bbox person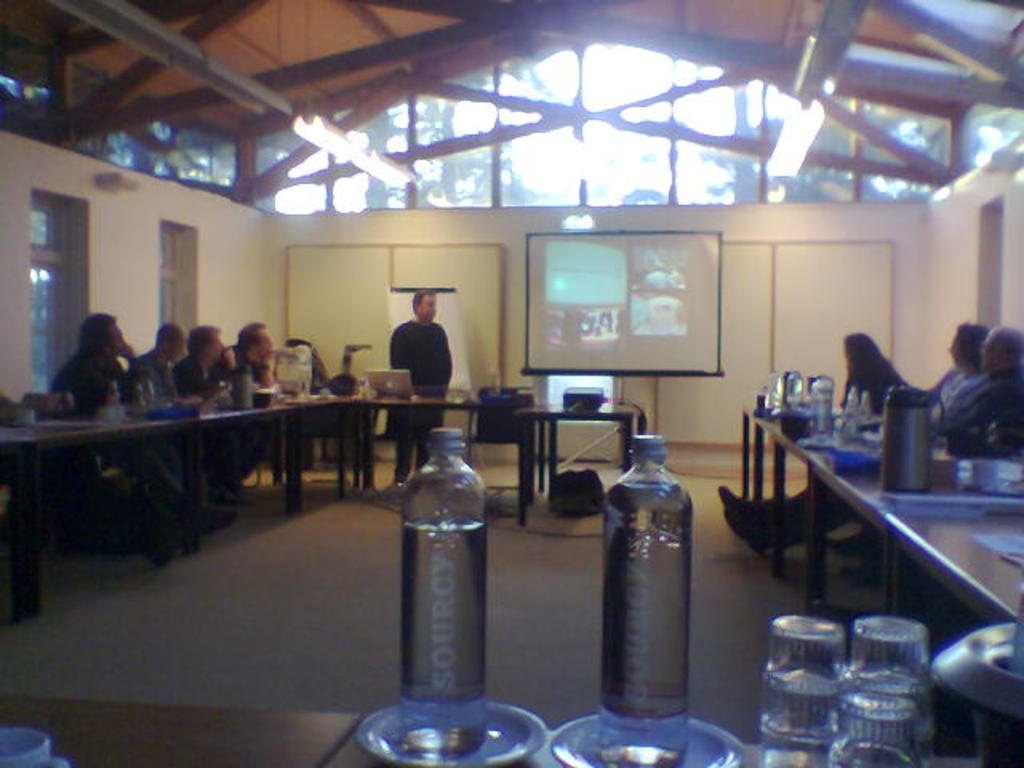
BBox(170, 323, 234, 523)
